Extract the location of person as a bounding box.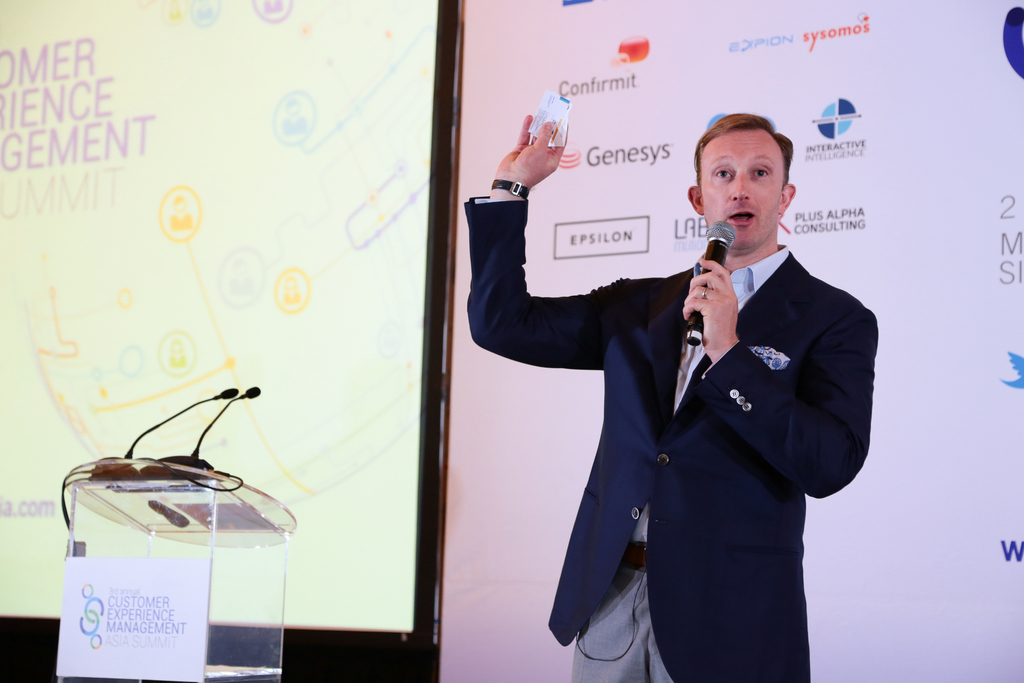
bbox(466, 115, 879, 682).
